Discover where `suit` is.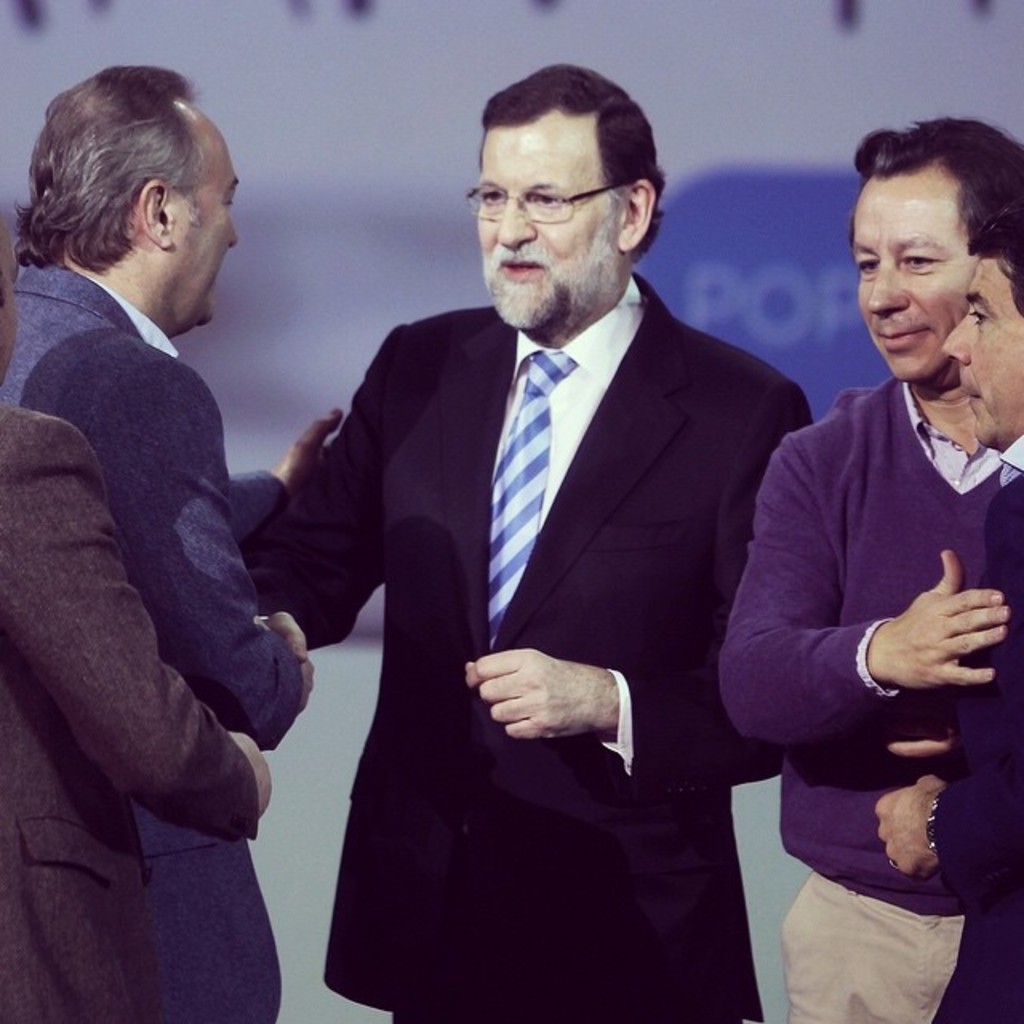
Discovered at (x1=0, y1=262, x2=302, y2=1022).
